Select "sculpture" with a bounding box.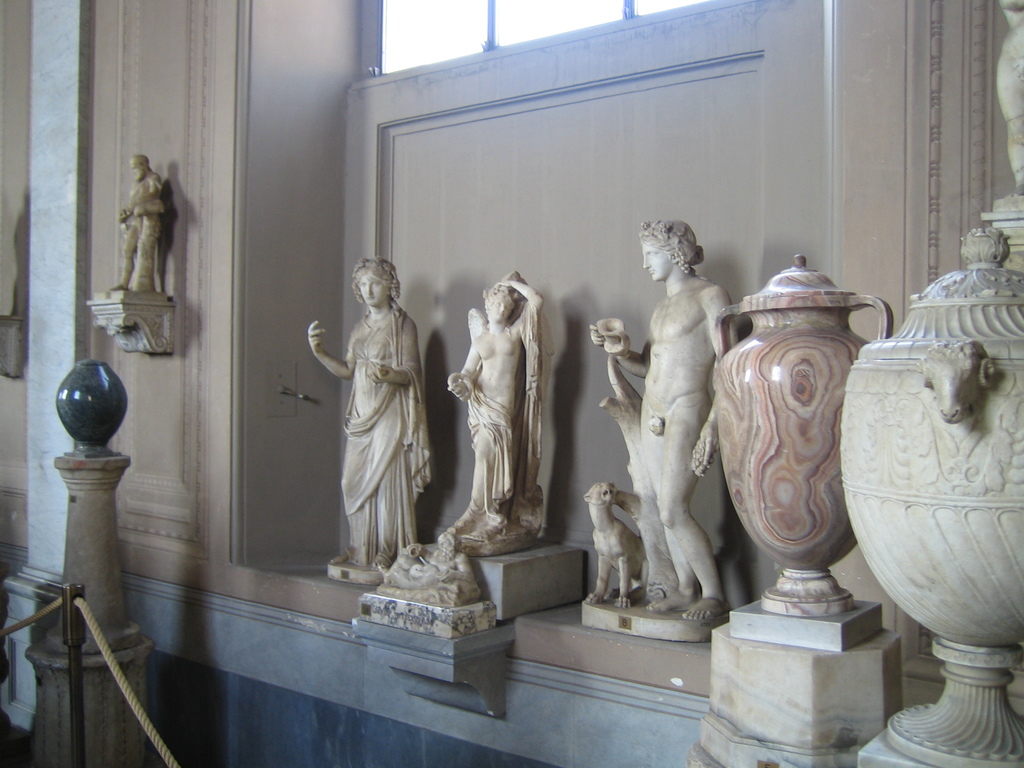
828/218/1023/767.
